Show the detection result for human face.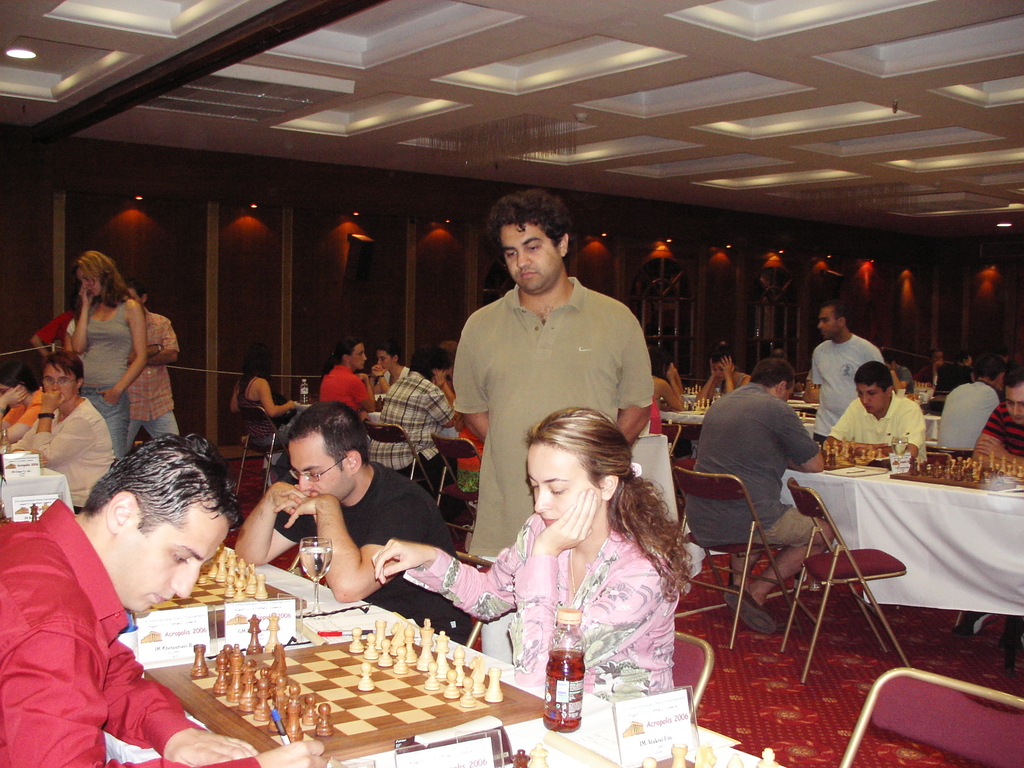
pyautogui.locateOnScreen(528, 444, 598, 525).
